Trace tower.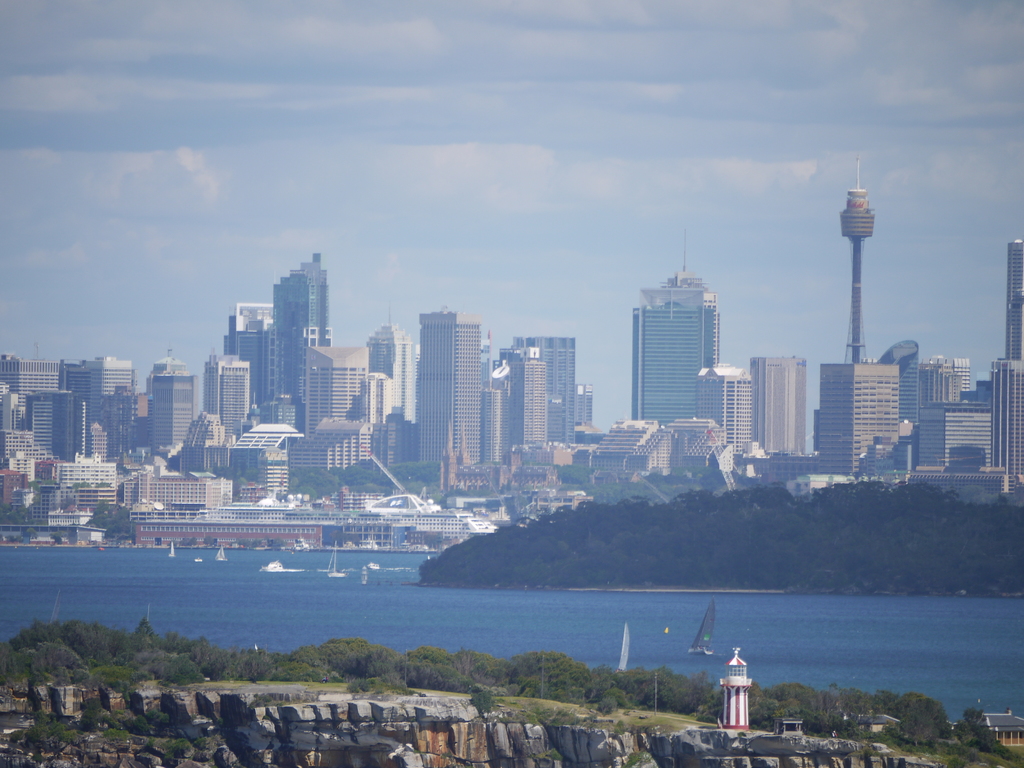
Traced to detection(749, 354, 809, 461).
